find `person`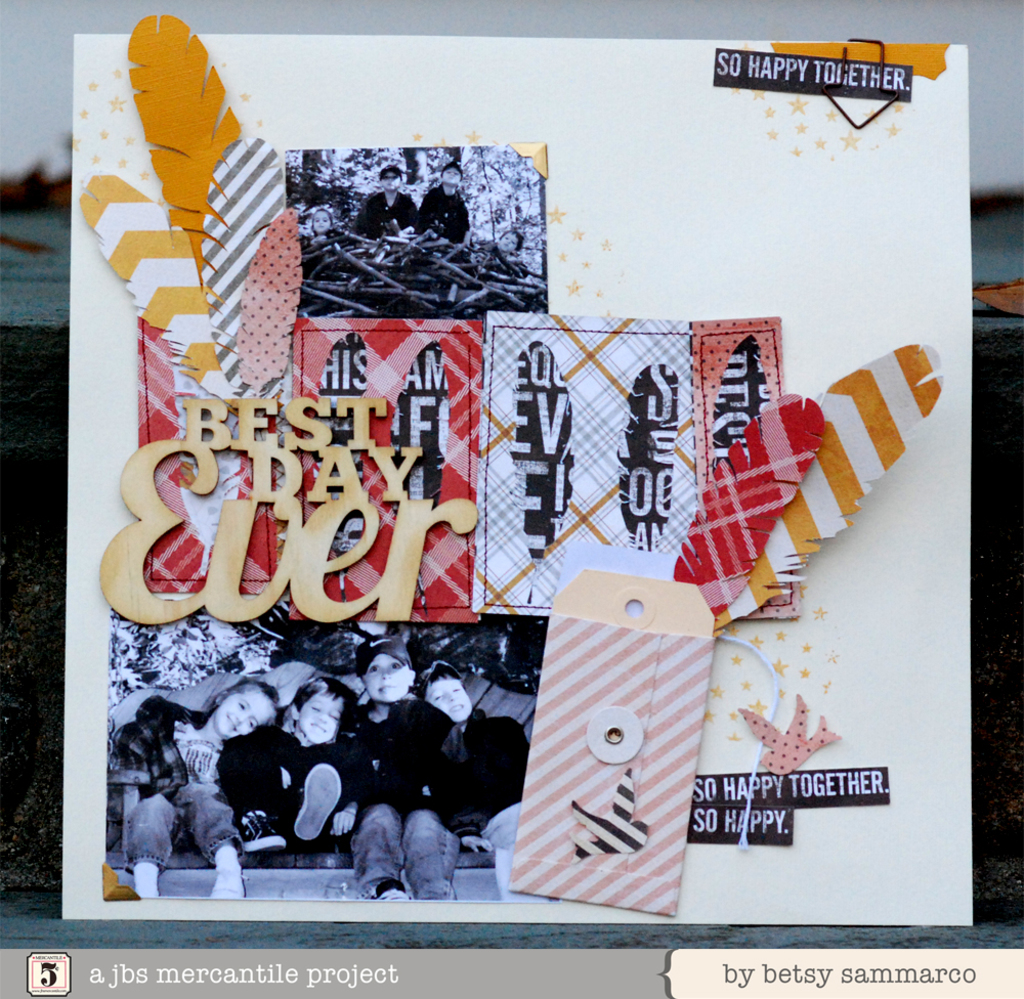
<region>354, 169, 418, 234</region>
